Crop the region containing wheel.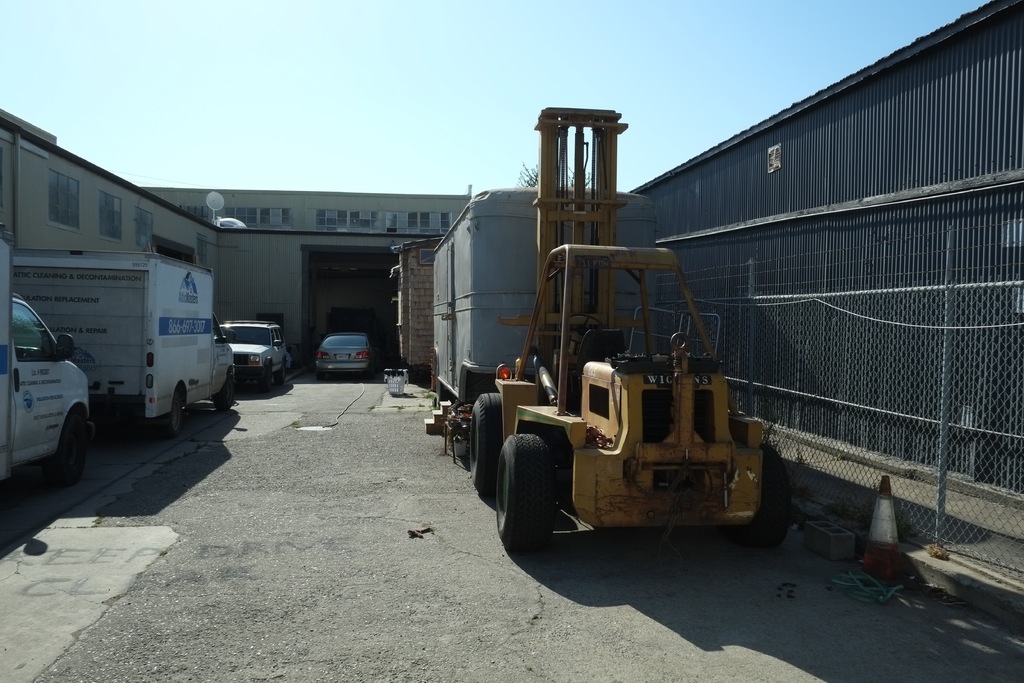
Crop region: [502,434,559,562].
